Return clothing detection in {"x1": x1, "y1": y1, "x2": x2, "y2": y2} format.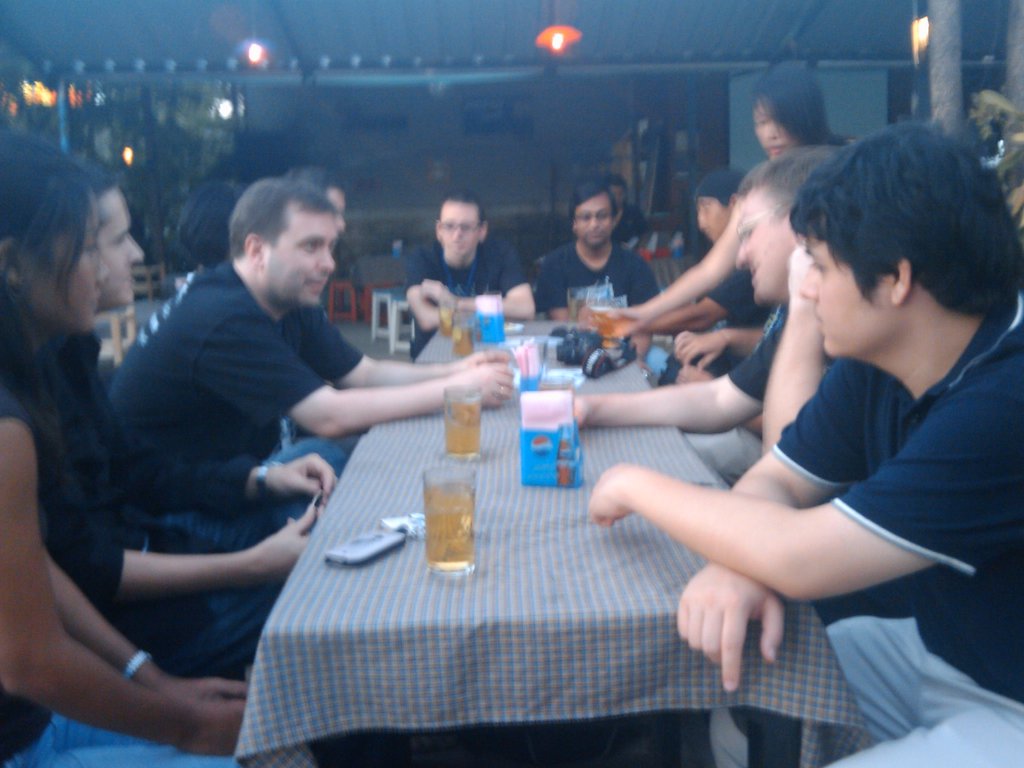
{"x1": 398, "y1": 223, "x2": 532, "y2": 362}.
